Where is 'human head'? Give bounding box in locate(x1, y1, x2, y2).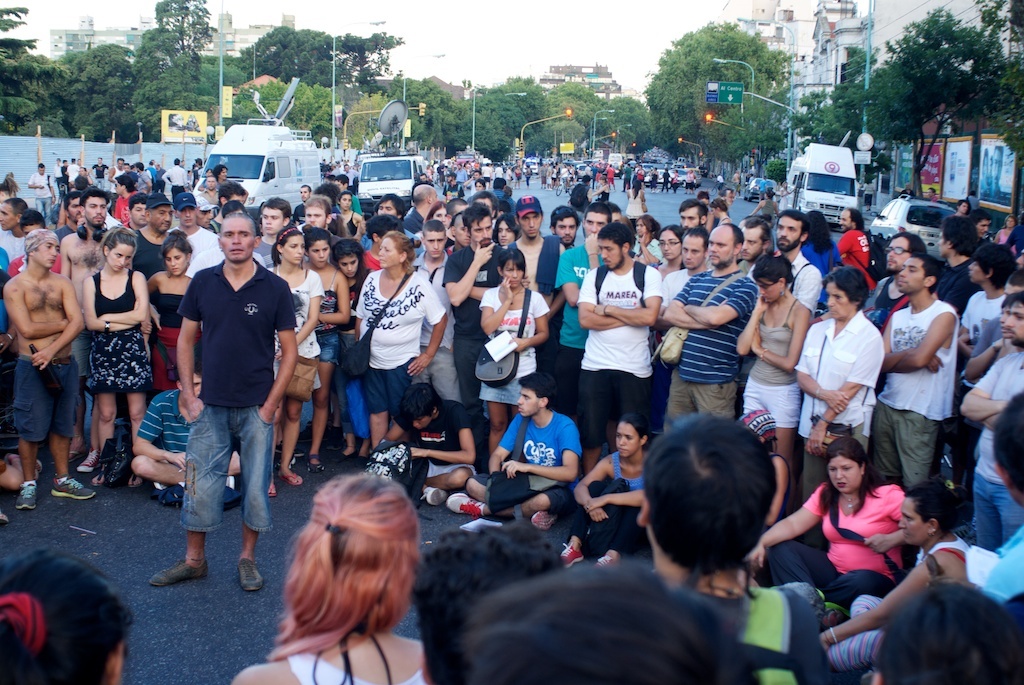
locate(333, 238, 363, 274).
